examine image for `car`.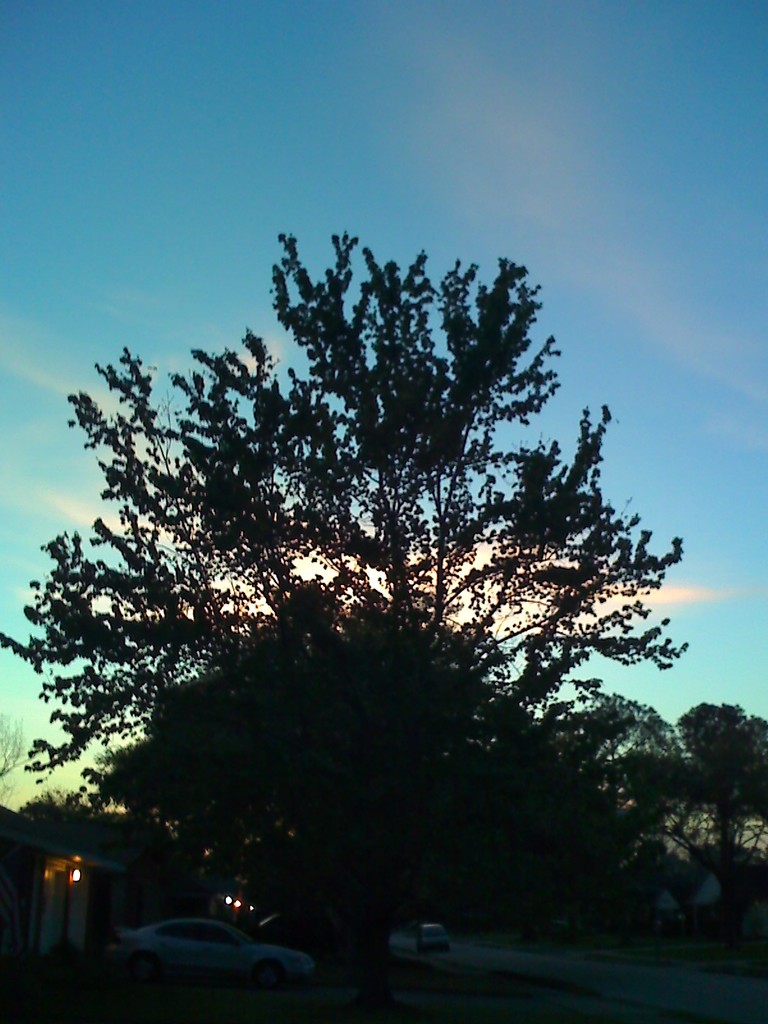
Examination result: rect(79, 908, 330, 994).
